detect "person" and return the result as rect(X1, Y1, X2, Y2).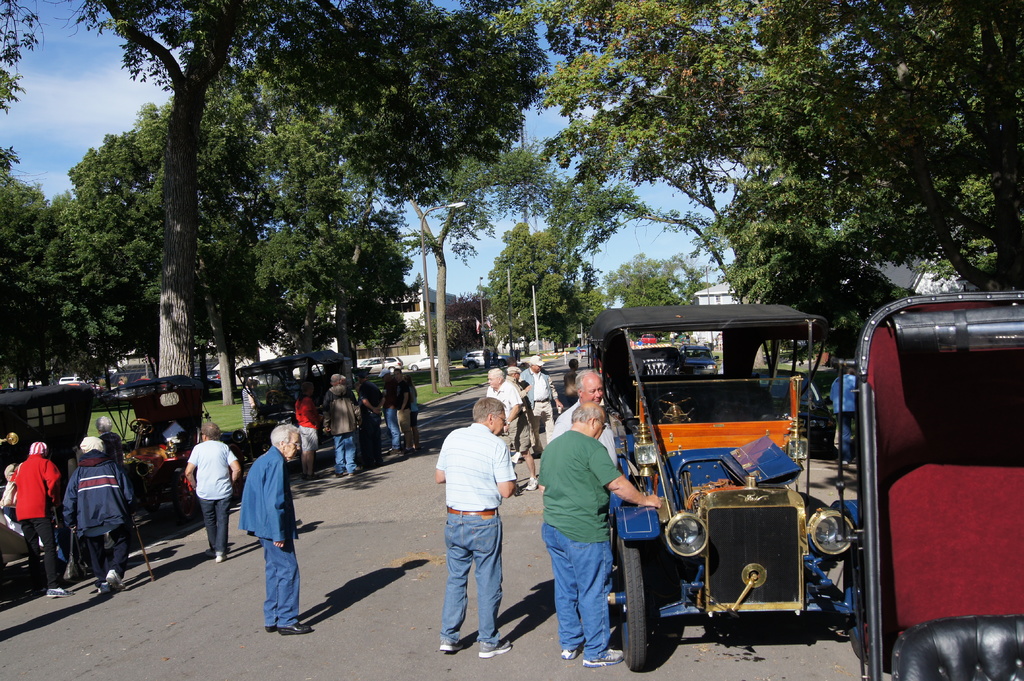
rect(714, 333, 723, 349).
